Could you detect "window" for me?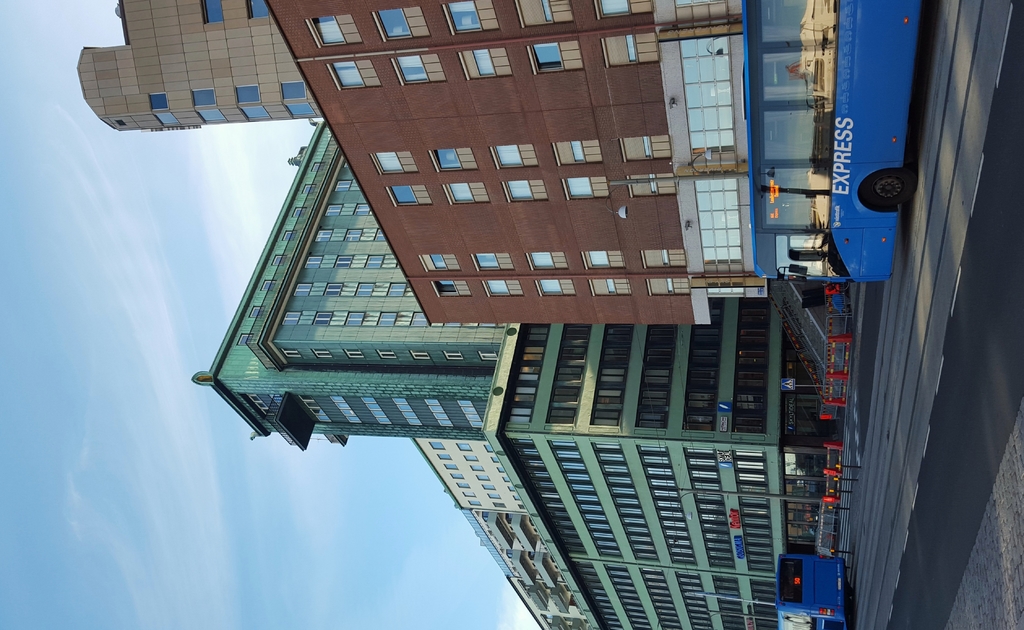
Detection result: locate(297, 284, 311, 293).
